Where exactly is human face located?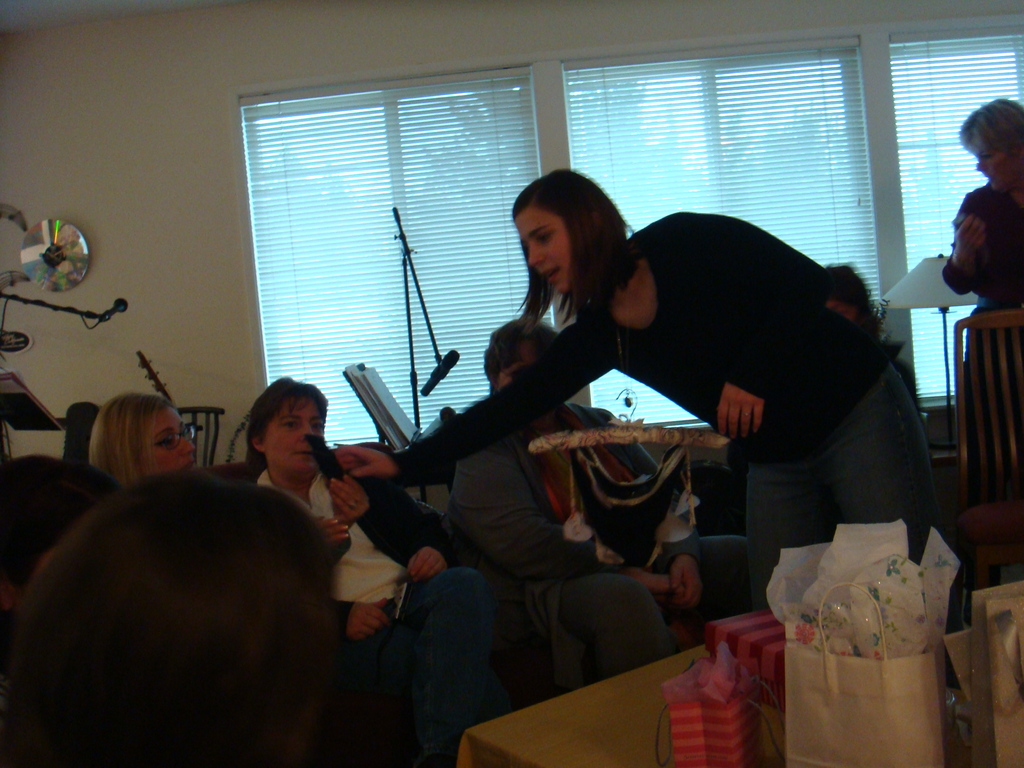
Its bounding box is x1=516 y1=212 x2=566 y2=298.
